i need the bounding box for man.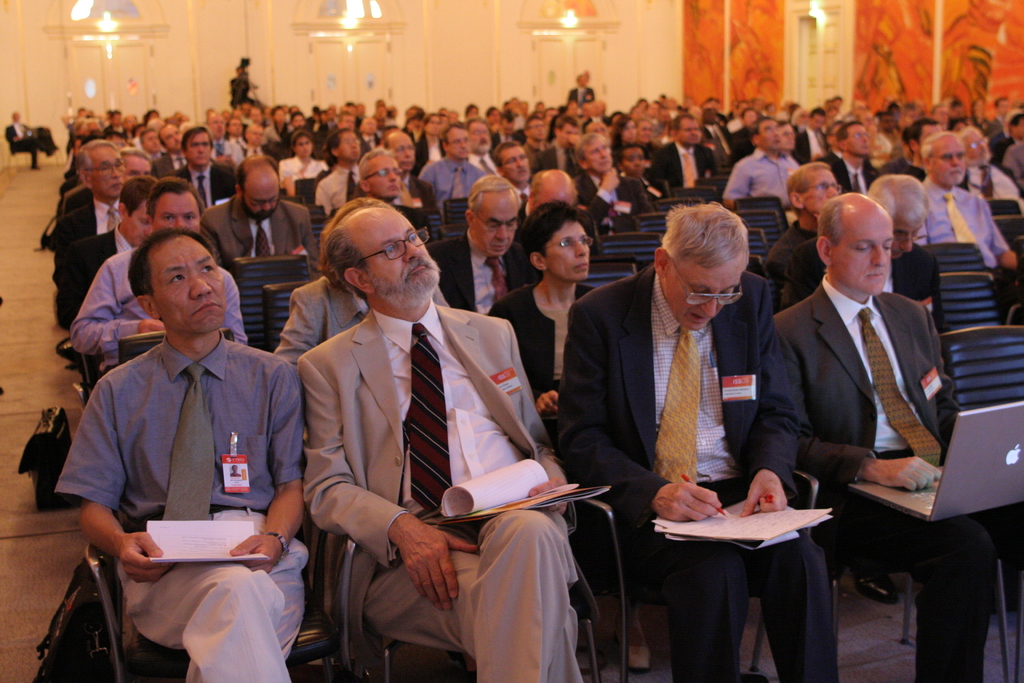
Here it is: l=766, t=188, r=1023, b=682.
